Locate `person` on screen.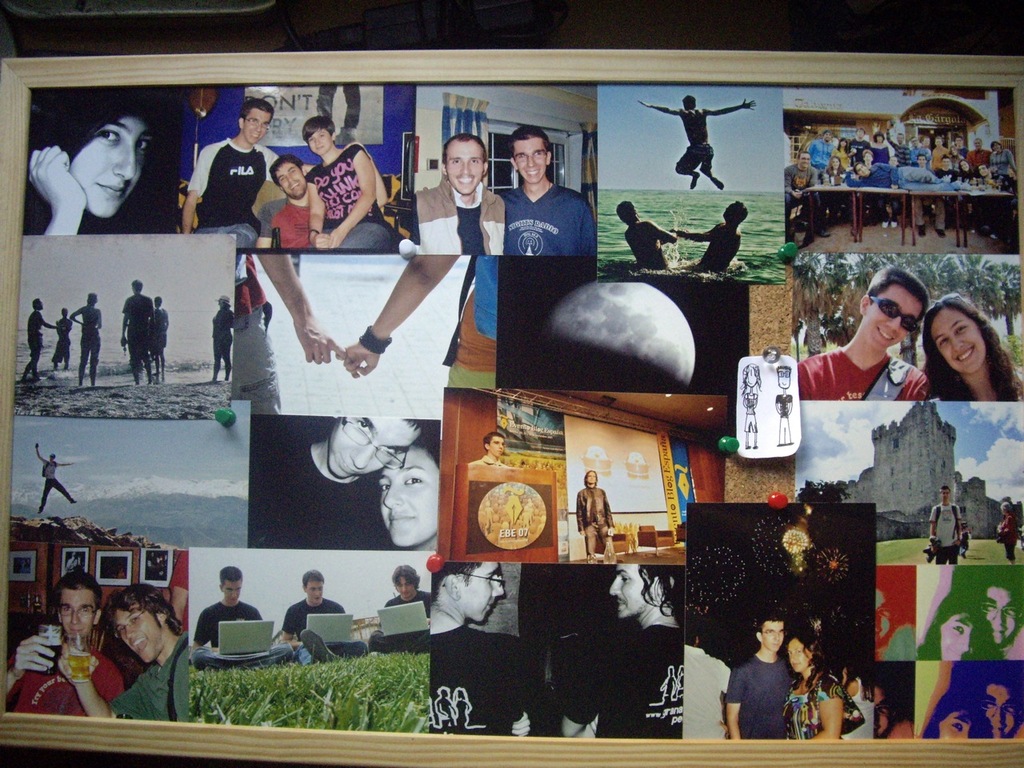
On screen at <box>774,368,795,454</box>.
